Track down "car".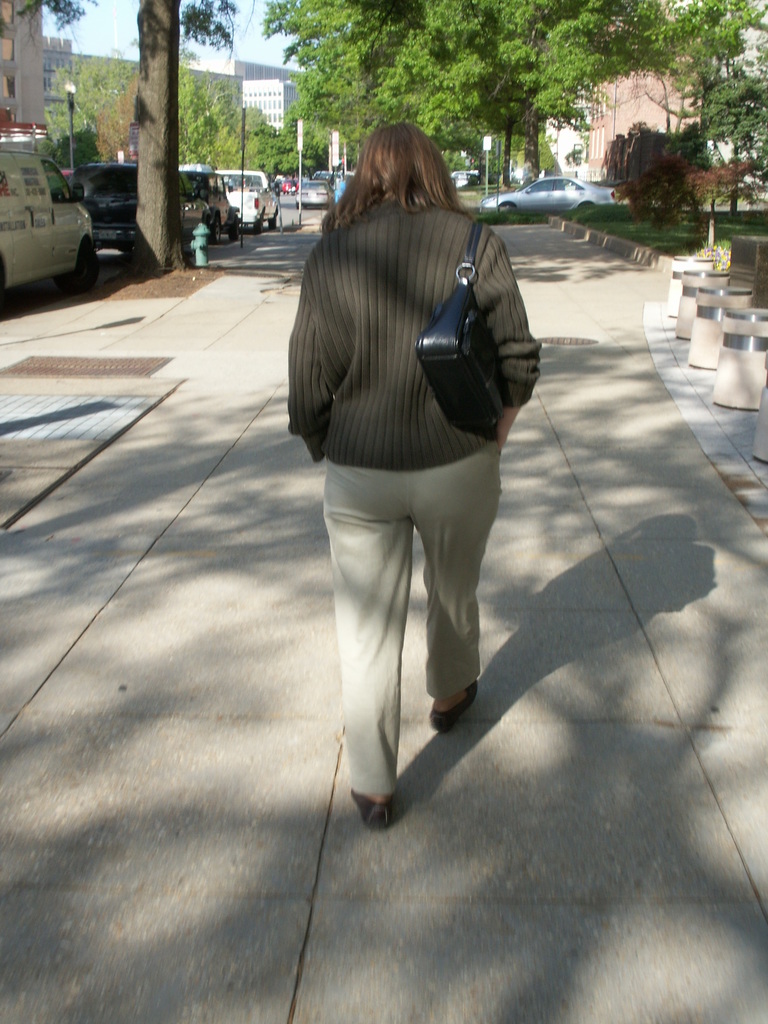
Tracked to (x1=294, y1=180, x2=335, y2=208).
